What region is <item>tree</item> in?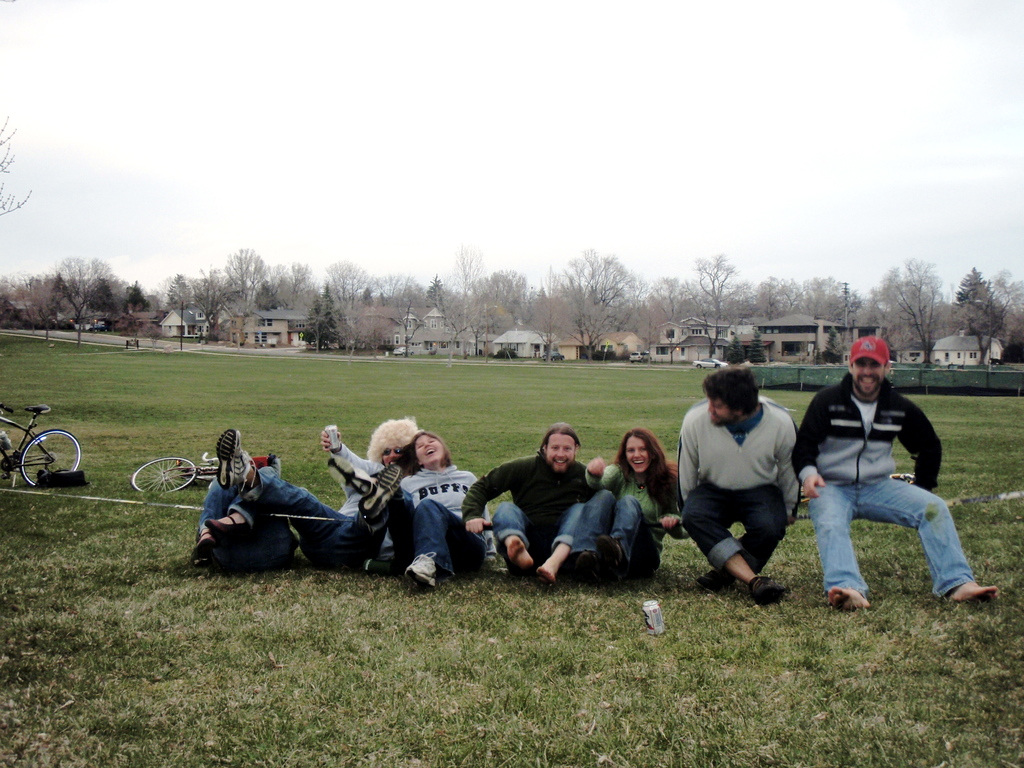
bbox=[416, 267, 469, 310].
